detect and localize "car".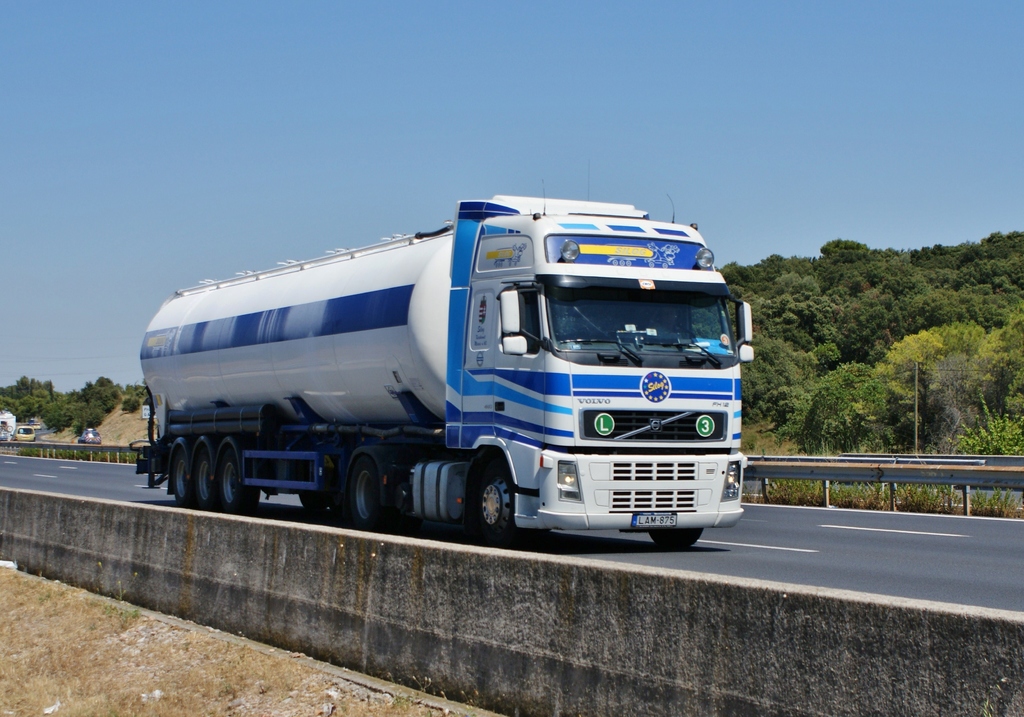
Localized at x1=83, y1=425, x2=107, y2=443.
